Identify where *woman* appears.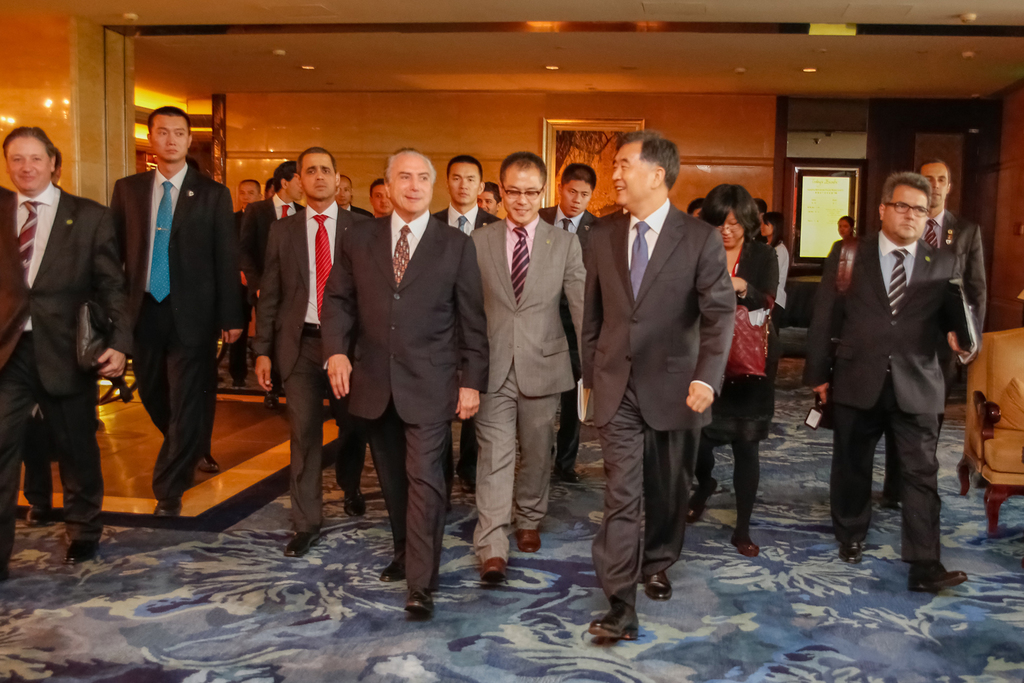
Appears at 683:183:783:557.
